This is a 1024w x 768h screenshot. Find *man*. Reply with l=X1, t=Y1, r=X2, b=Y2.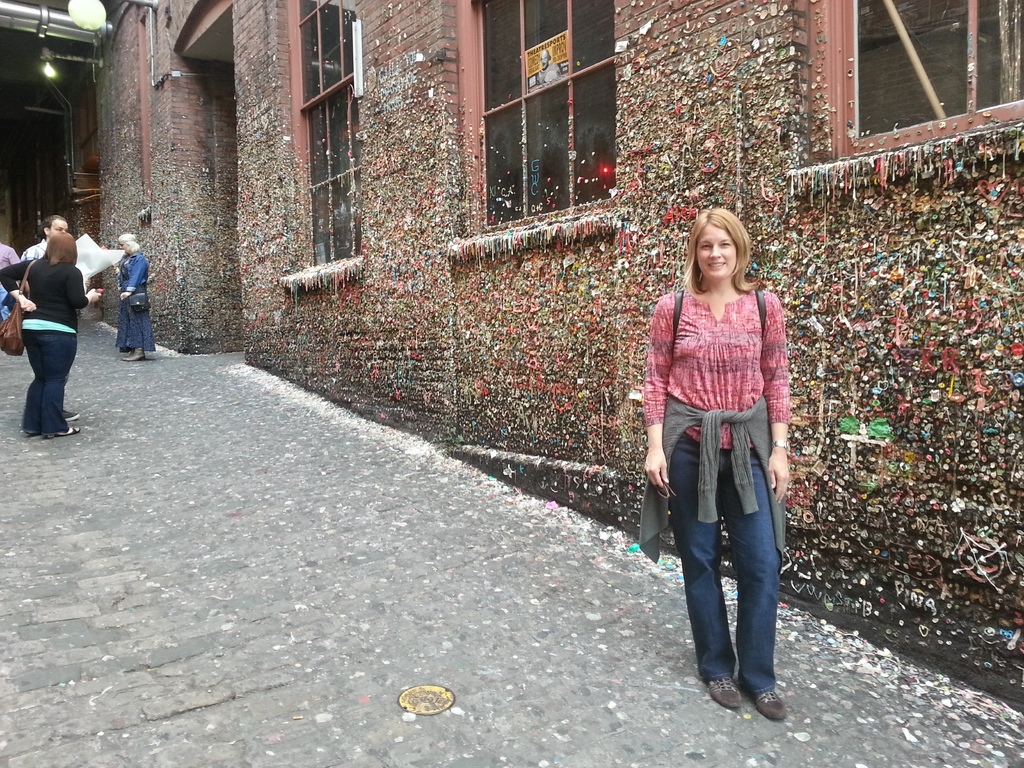
l=17, t=214, r=69, b=265.
